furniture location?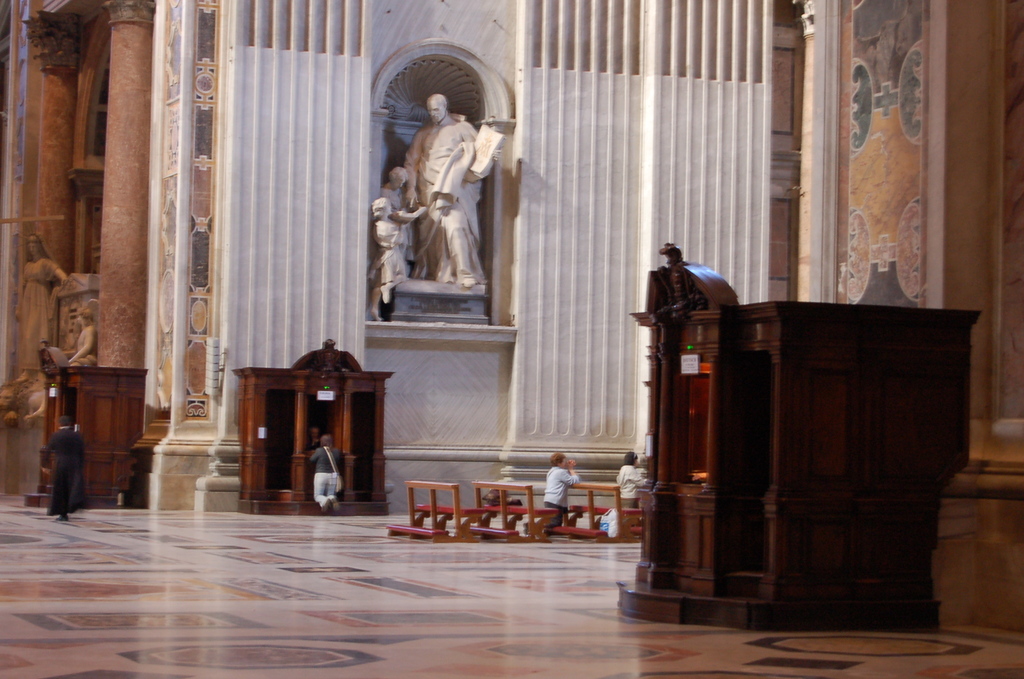
locate(234, 336, 397, 518)
